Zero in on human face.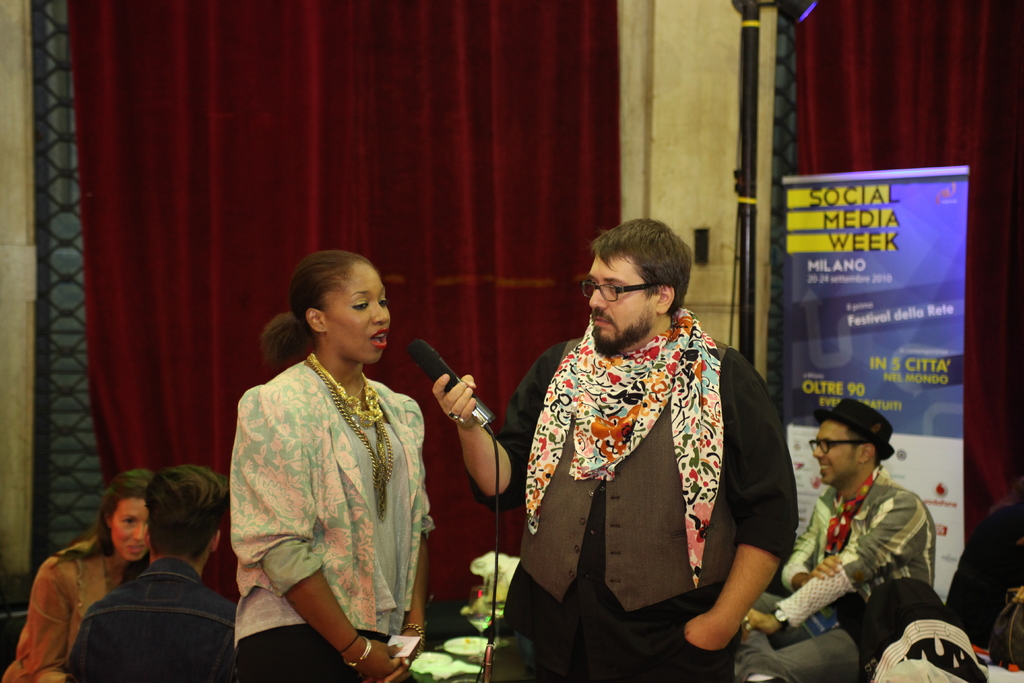
Zeroed in: (left=326, top=265, right=391, bottom=364).
